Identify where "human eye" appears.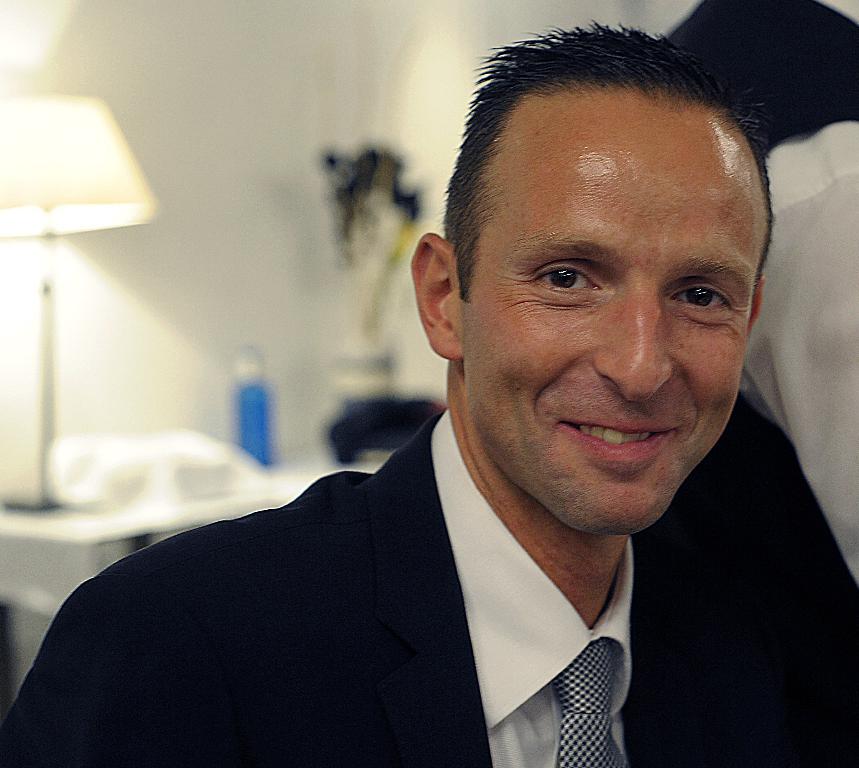
Appears at BBox(524, 262, 616, 296).
